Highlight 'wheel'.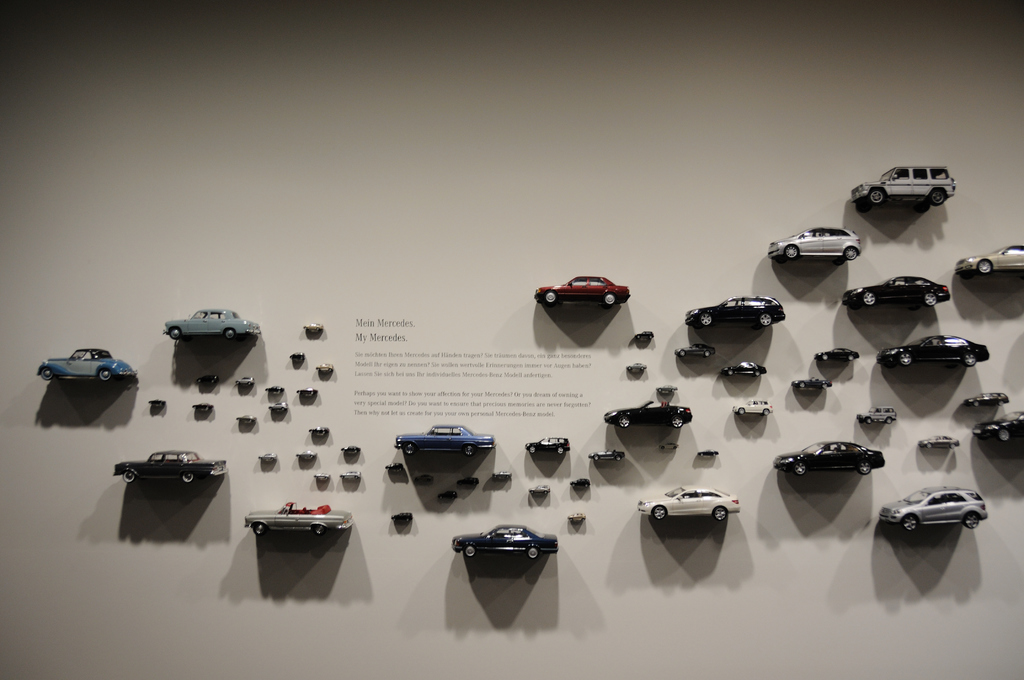
Highlighted region: detection(1000, 430, 1009, 440).
